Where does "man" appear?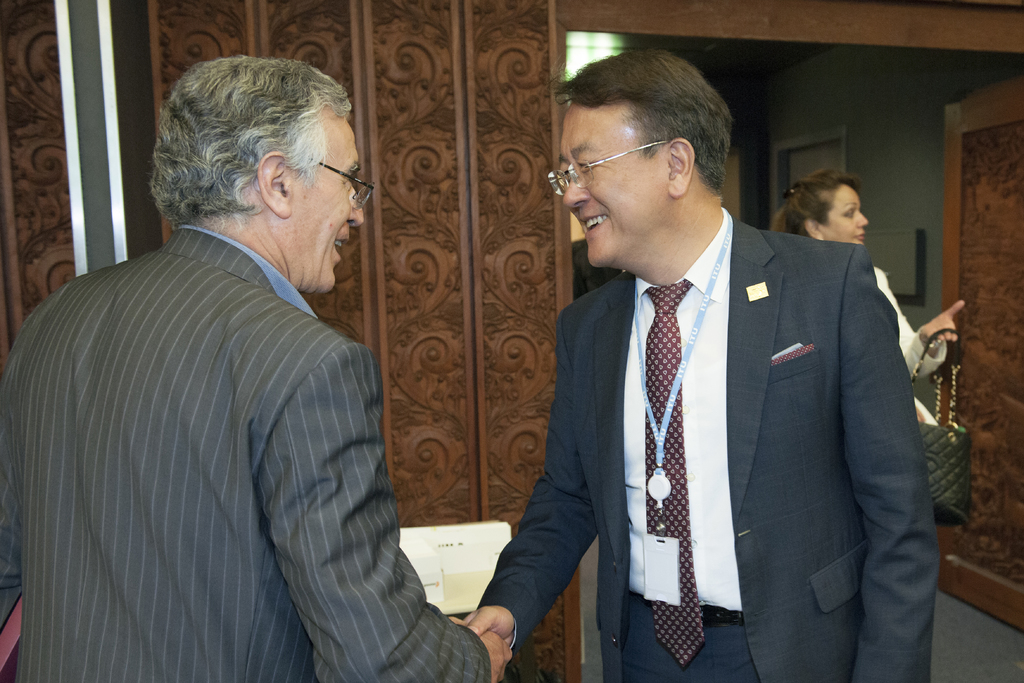
Appears at l=0, t=53, r=511, b=682.
